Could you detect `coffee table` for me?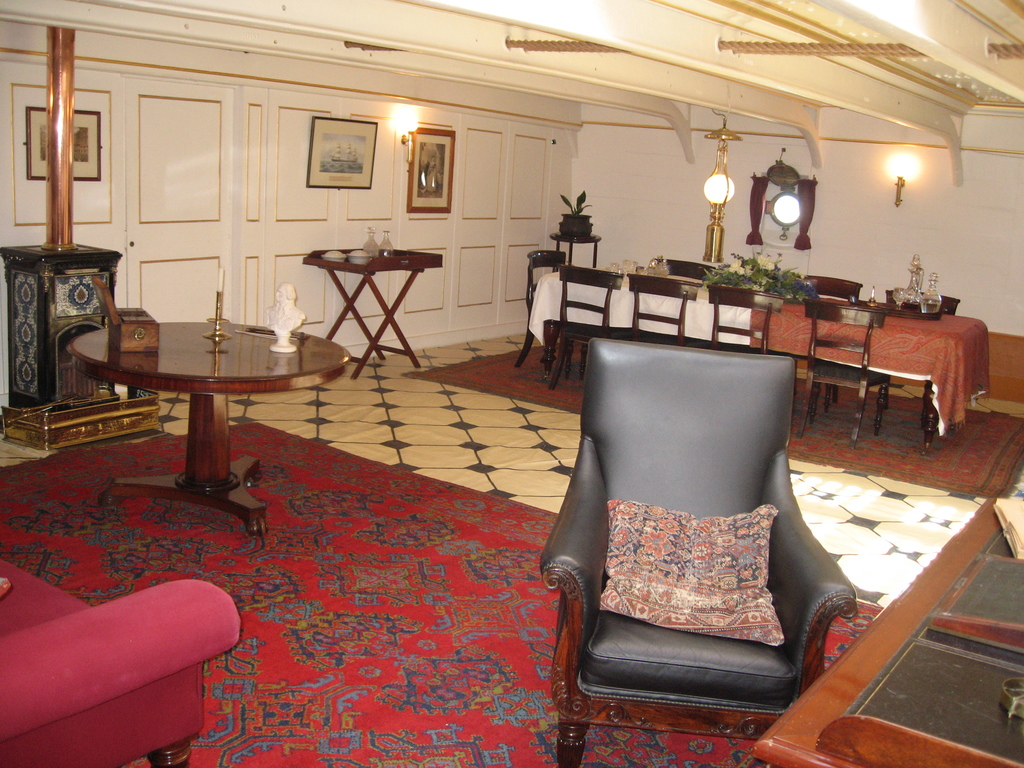
Detection result: crop(300, 250, 451, 381).
